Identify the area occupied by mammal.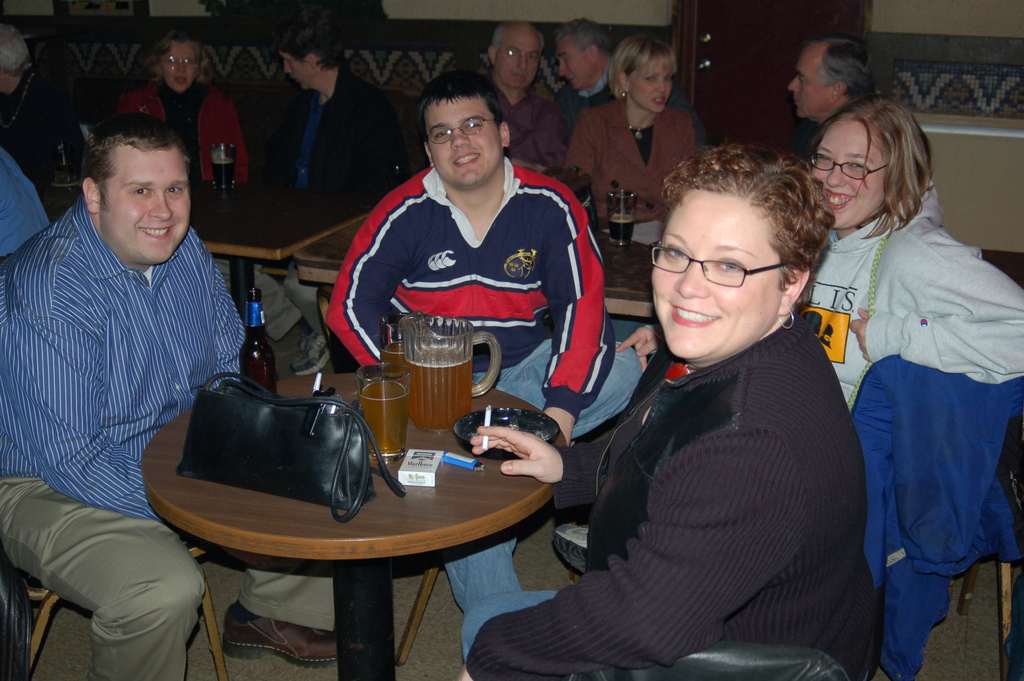
Area: BBox(552, 17, 616, 117).
